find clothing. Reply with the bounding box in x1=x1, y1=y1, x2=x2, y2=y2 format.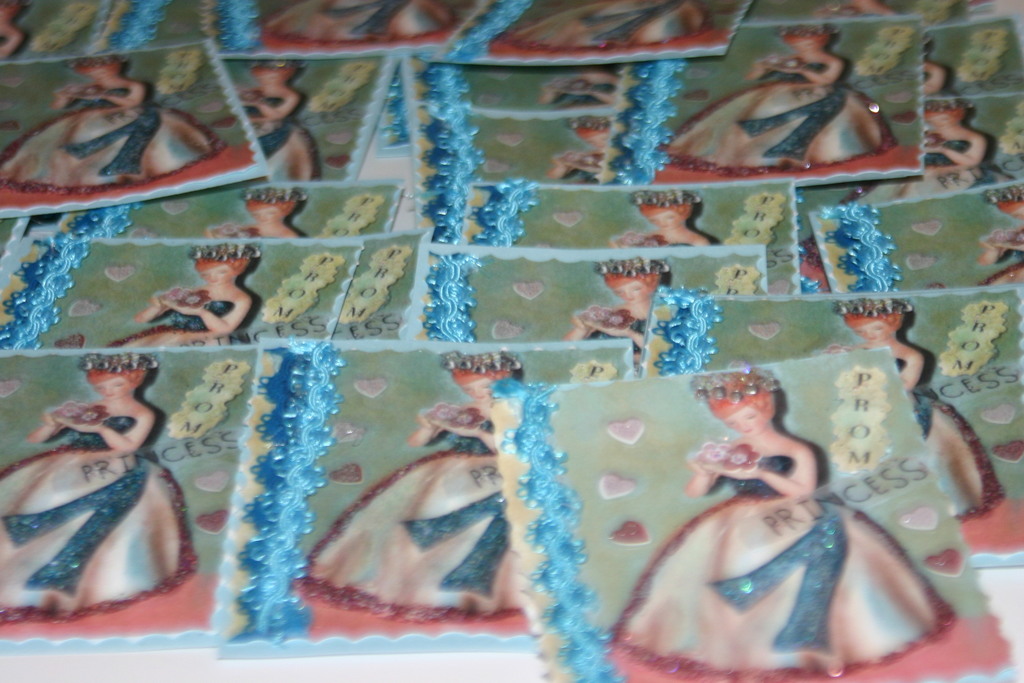
x1=791, y1=136, x2=1002, y2=268.
